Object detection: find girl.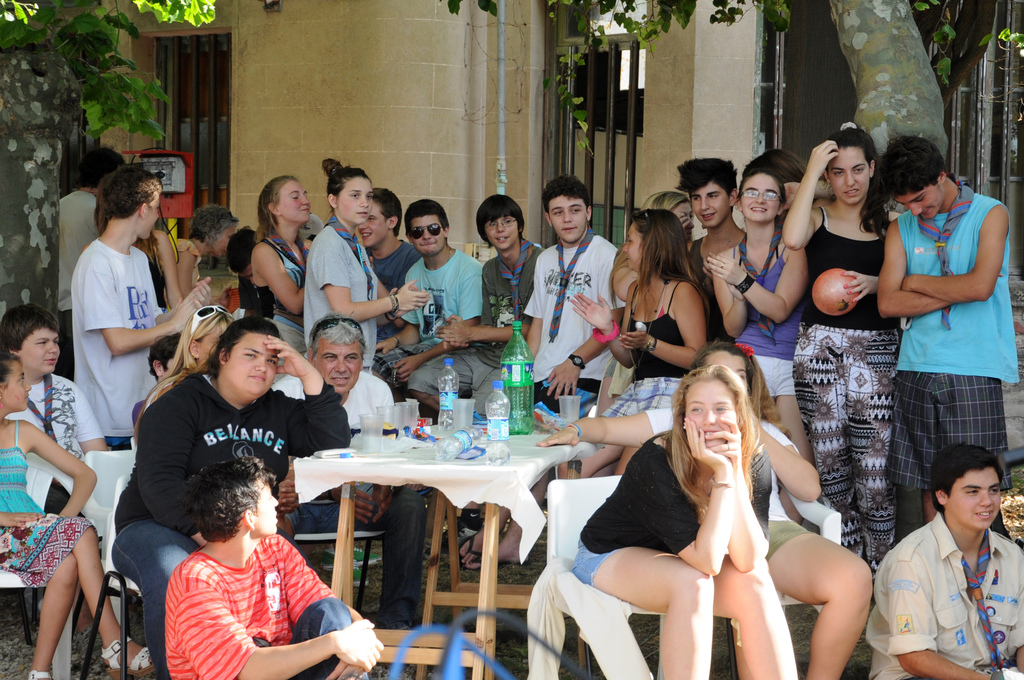
Rect(612, 190, 697, 296).
